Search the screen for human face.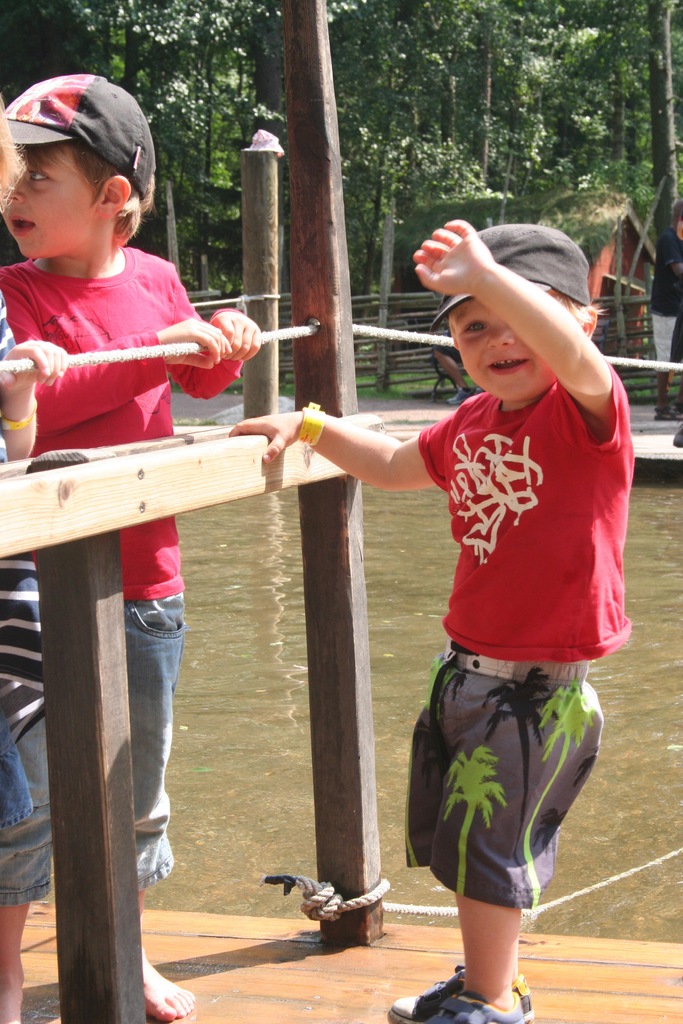
Found at locate(8, 139, 99, 256).
